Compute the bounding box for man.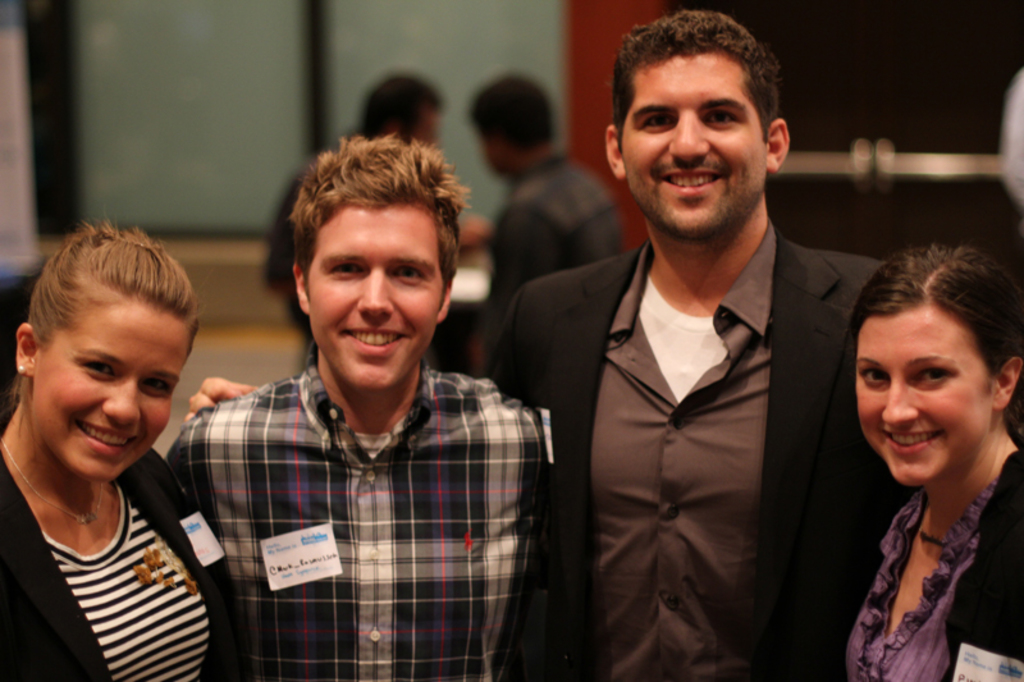
box=[467, 60, 632, 431].
